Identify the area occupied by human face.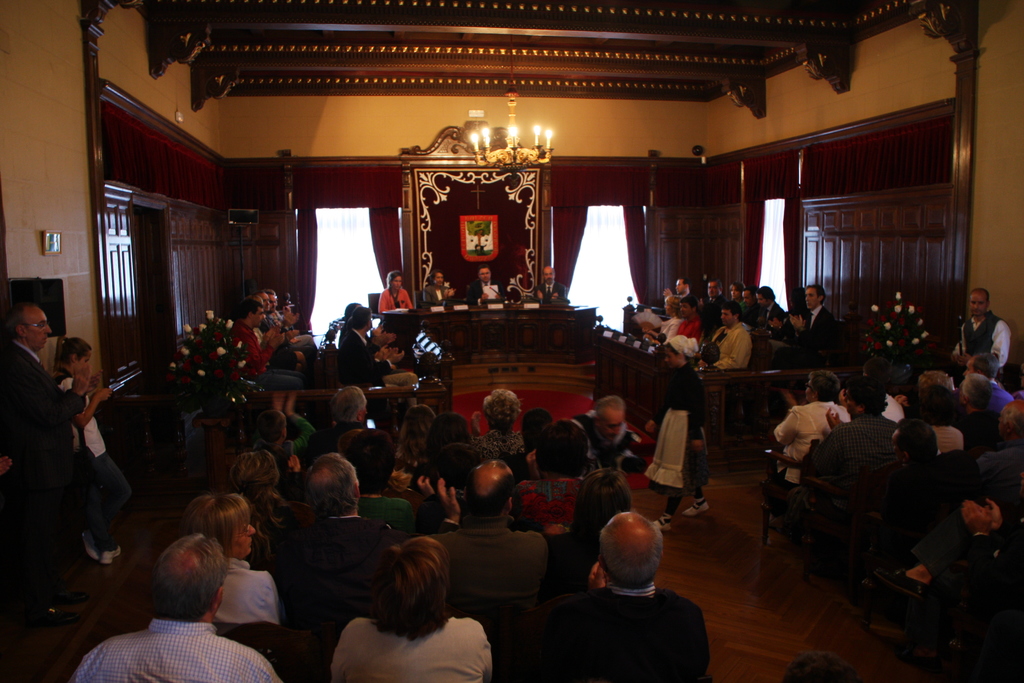
Area: left=743, top=290, right=751, bottom=303.
